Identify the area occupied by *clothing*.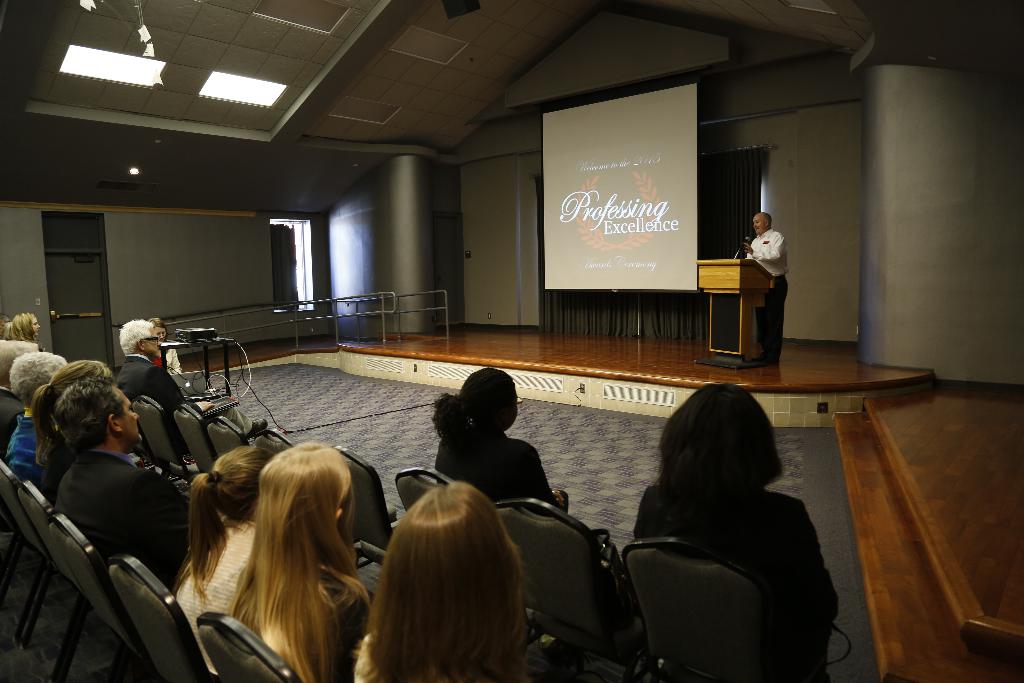
Area: [x1=633, y1=482, x2=833, y2=632].
